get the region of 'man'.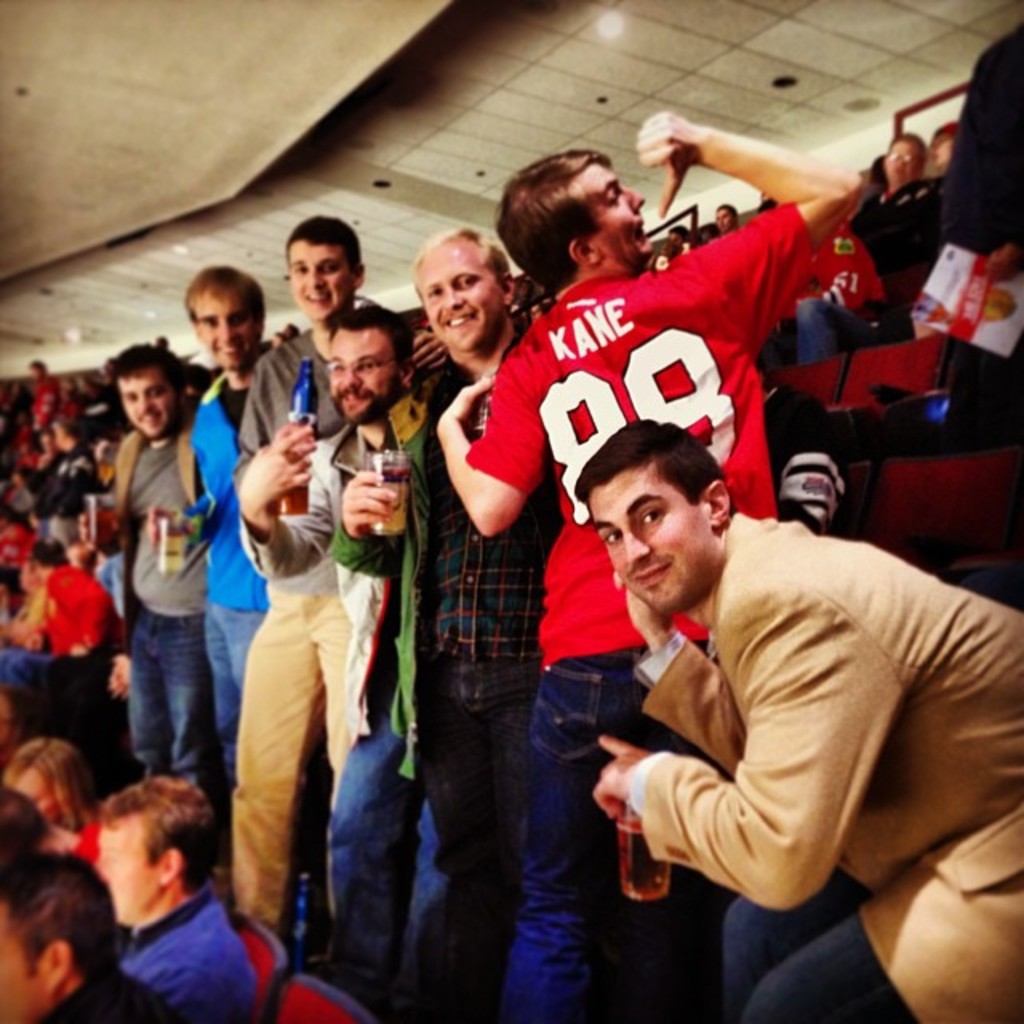
x1=235 y1=298 x2=480 y2=1022.
